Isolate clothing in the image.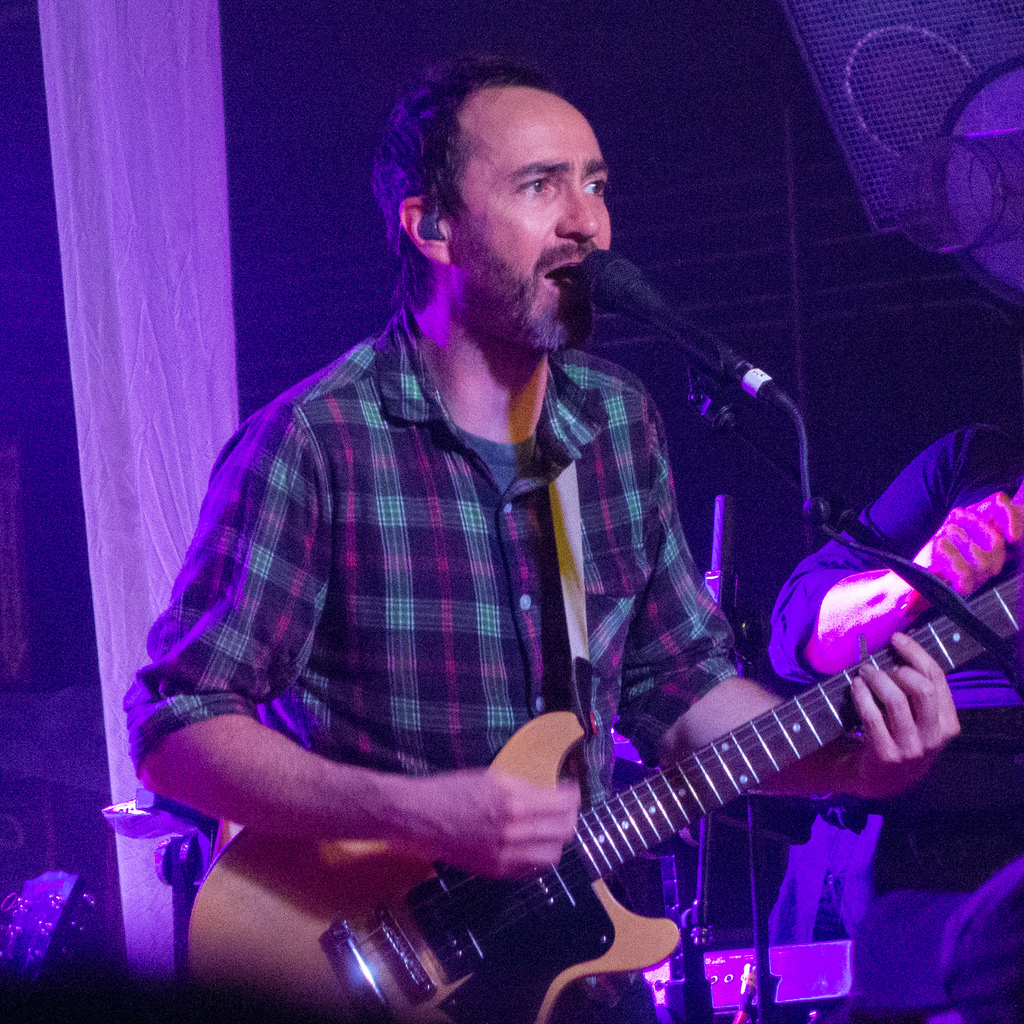
Isolated region: l=772, t=420, r=1023, b=1023.
